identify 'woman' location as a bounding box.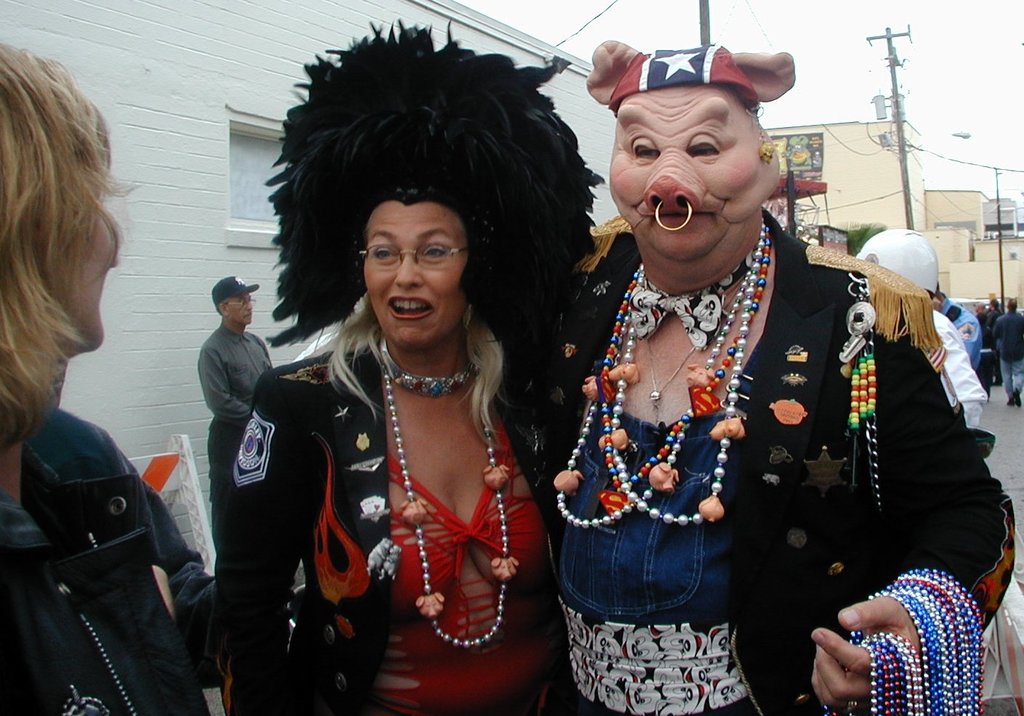
pyautogui.locateOnScreen(224, 70, 596, 715).
